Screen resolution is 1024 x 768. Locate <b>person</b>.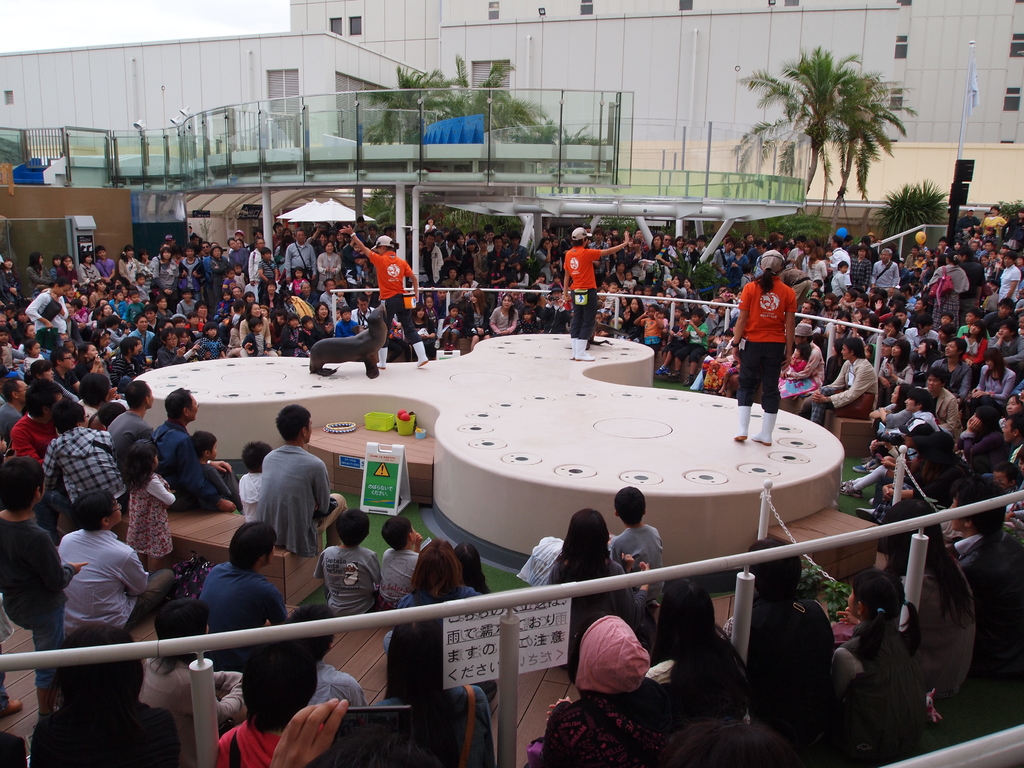
(left=493, top=259, right=507, bottom=290).
